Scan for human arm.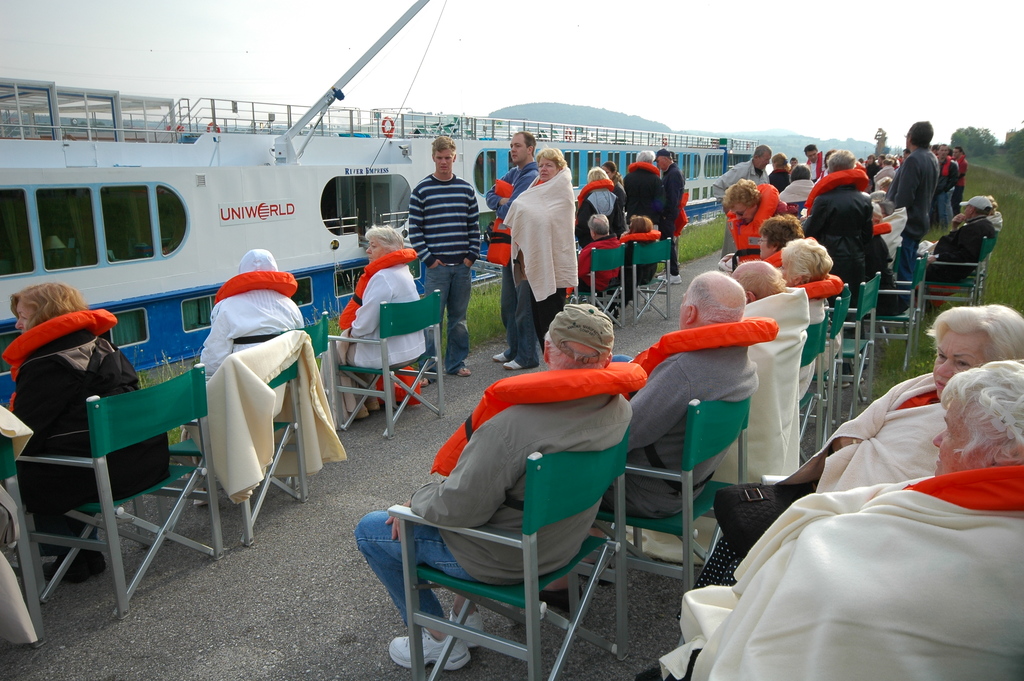
Scan result: [x1=462, y1=192, x2=484, y2=276].
